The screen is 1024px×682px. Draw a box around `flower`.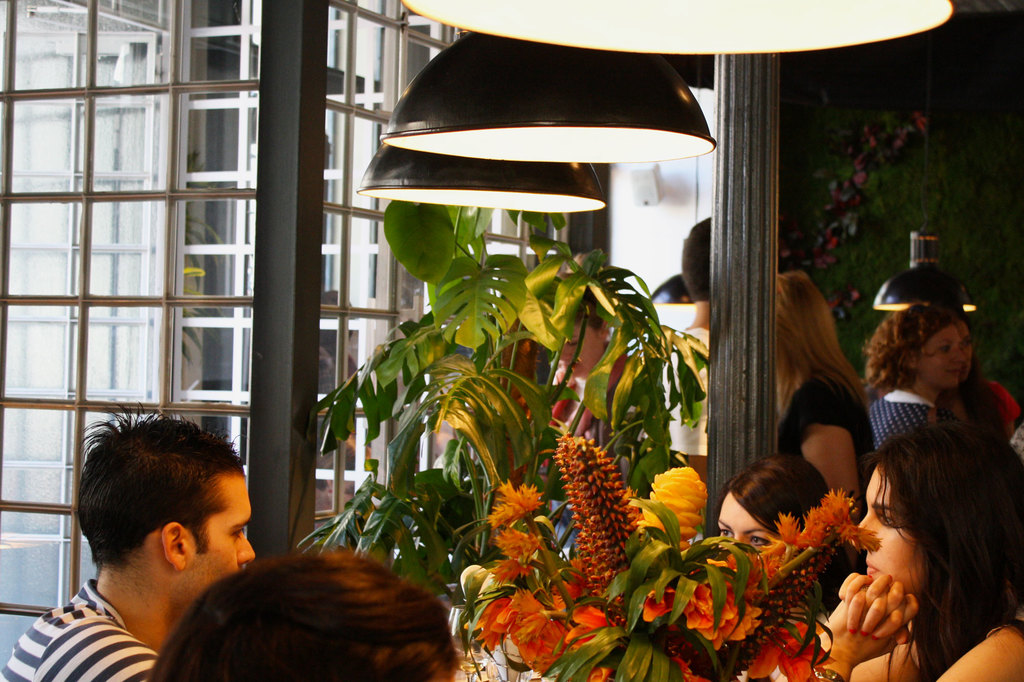
[x1=703, y1=581, x2=762, y2=661].
